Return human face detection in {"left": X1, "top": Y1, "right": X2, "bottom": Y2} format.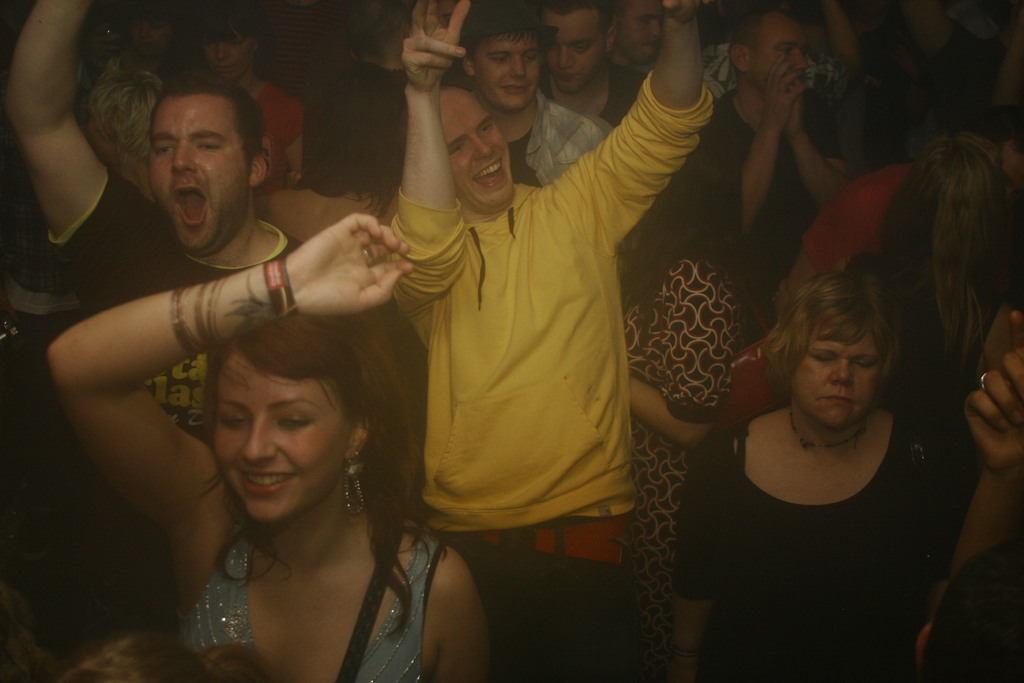
{"left": 200, "top": 40, "right": 250, "bottom": 79}.
